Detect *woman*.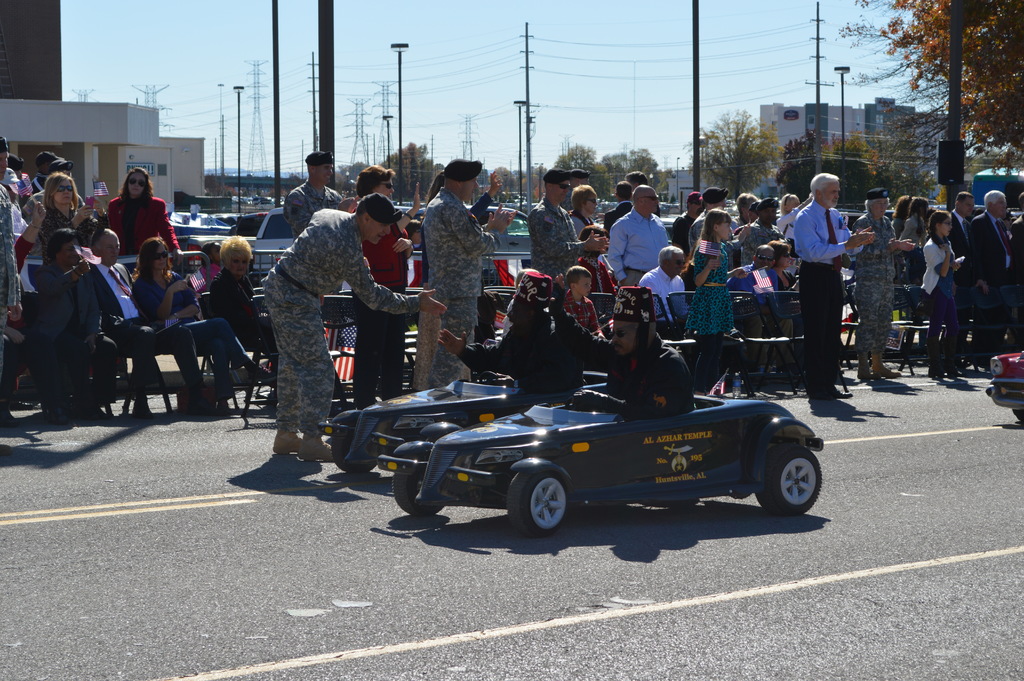
Detected at select_region(35, 229, 122, 420).
